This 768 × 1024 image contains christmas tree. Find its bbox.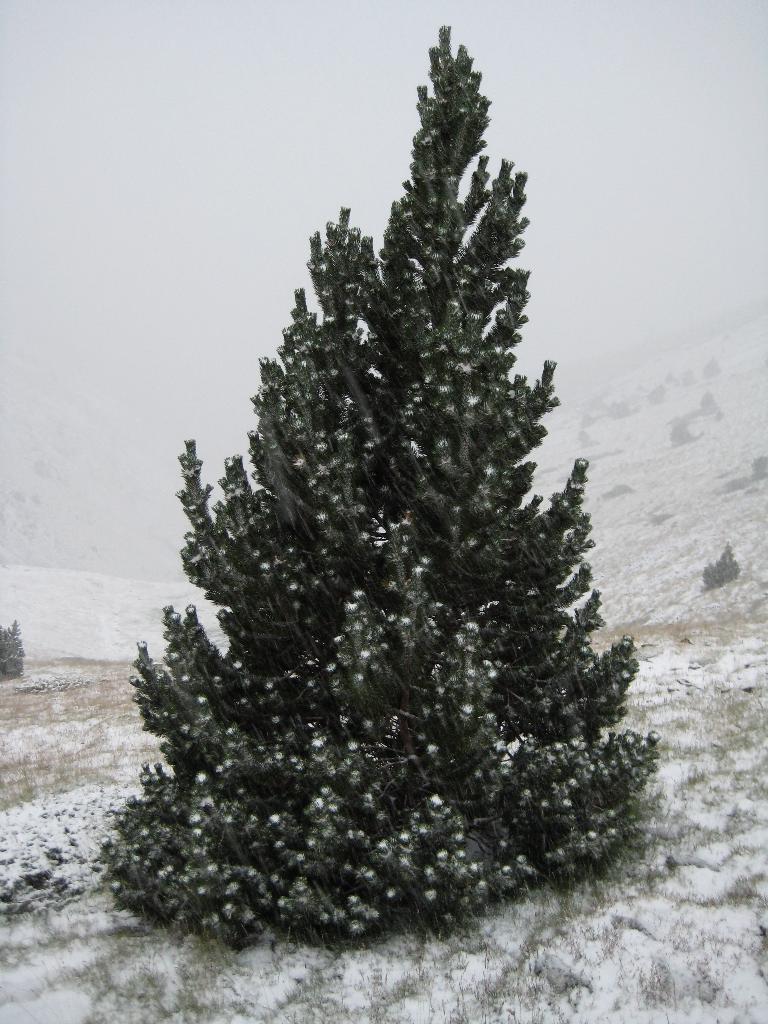
BBox(81, 22, 665, 943).
